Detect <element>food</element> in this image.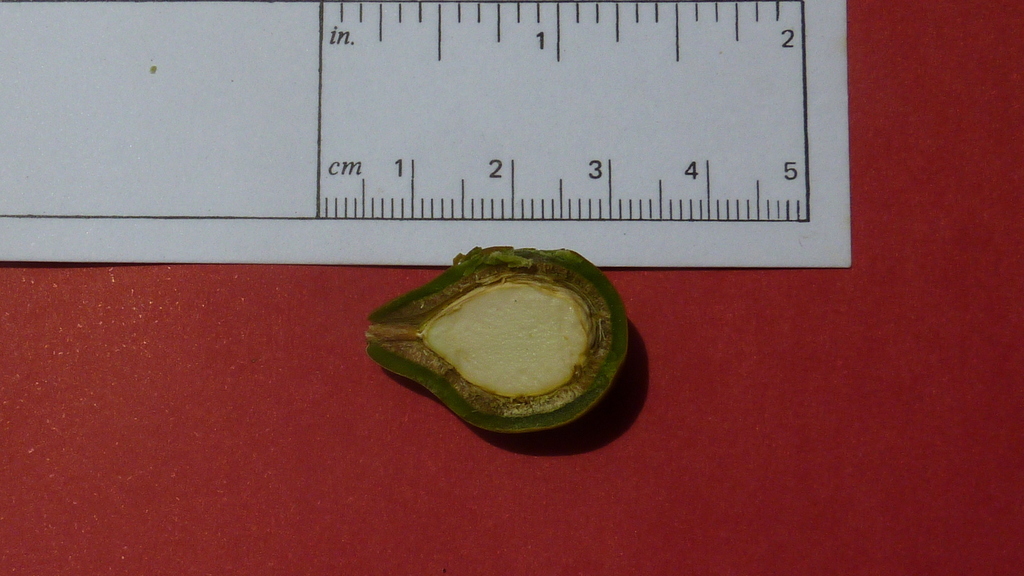
Detection: {"x1": 379, "y1": 246, "x2": 618, "y2": 431}.
